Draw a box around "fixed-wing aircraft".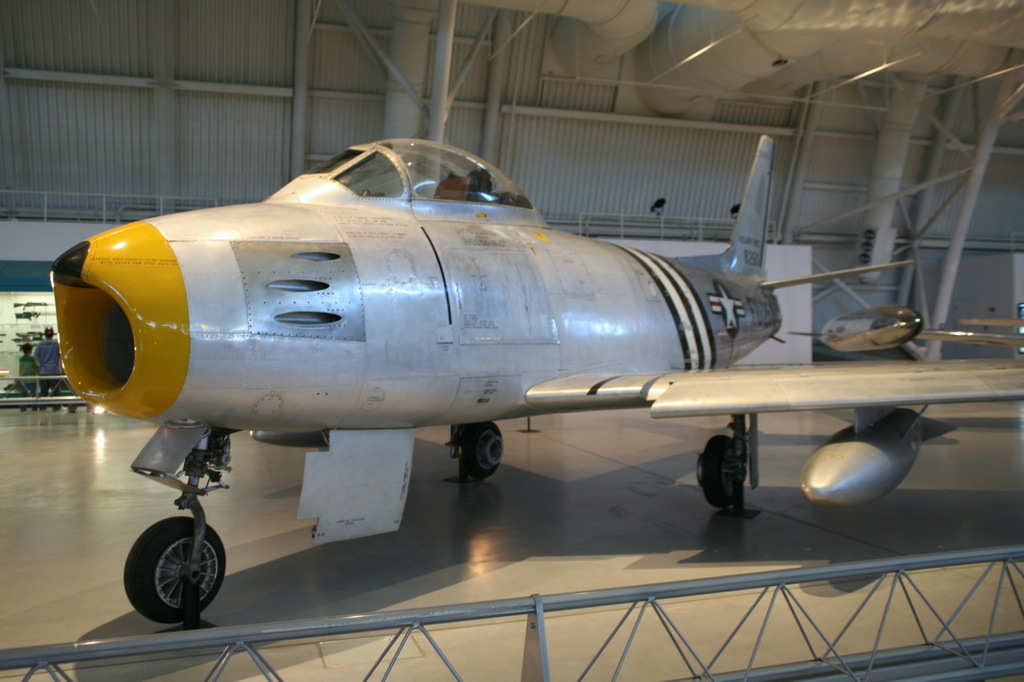
select_region(50, 138, 1023, 628).
